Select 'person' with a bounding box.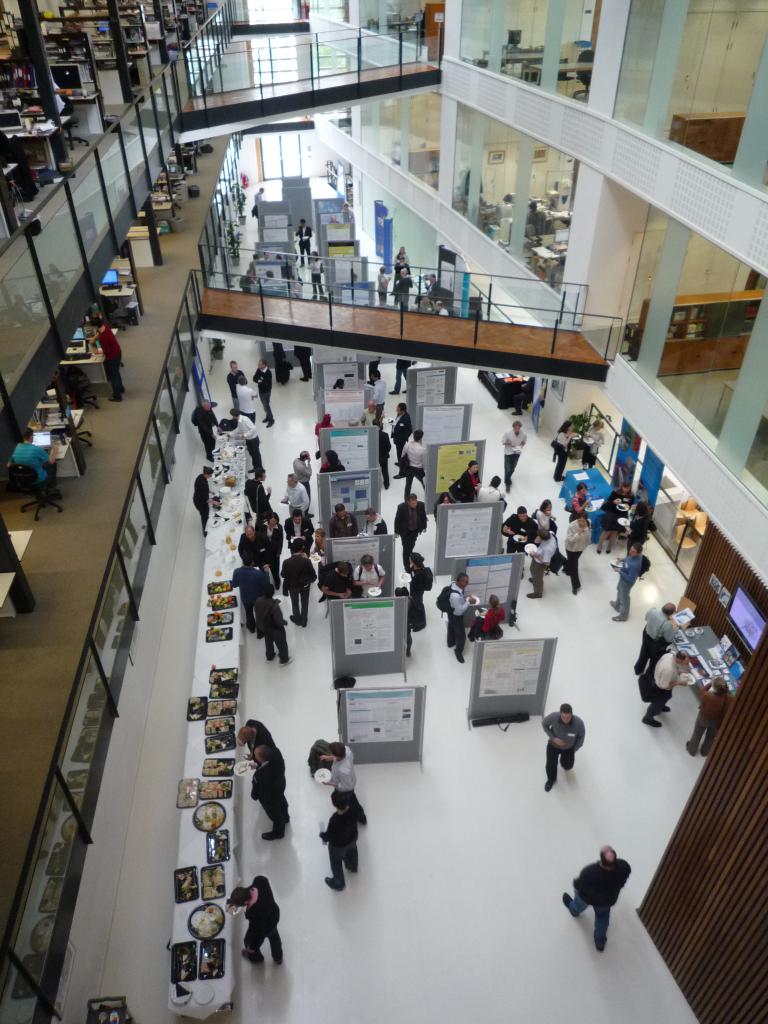
bbox=[239, 525, 276, 574].
